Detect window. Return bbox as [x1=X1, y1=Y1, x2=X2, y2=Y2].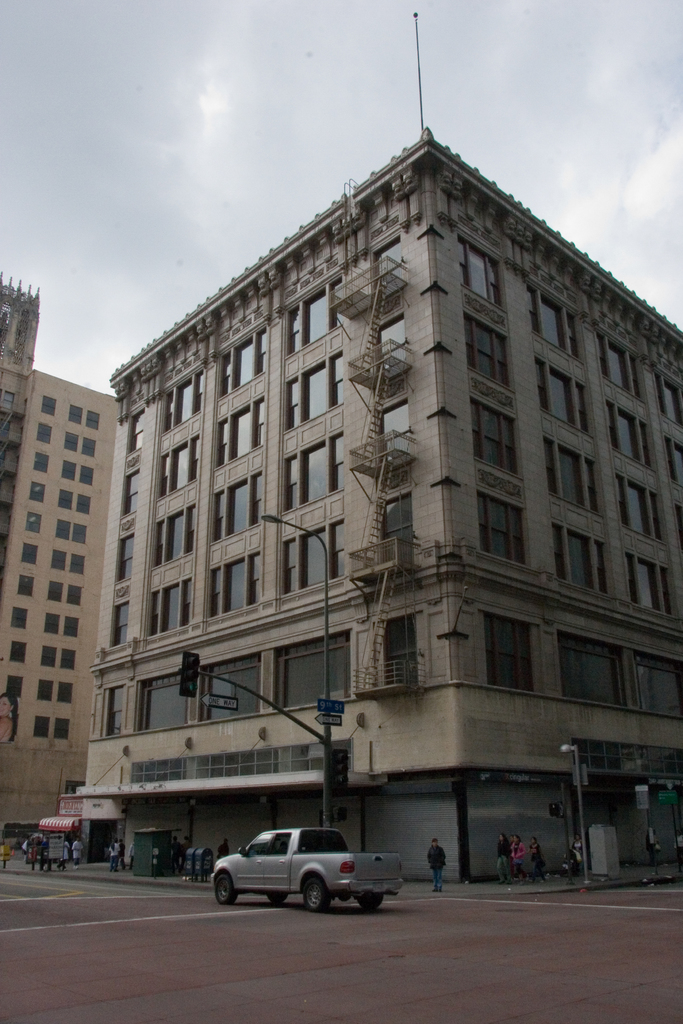
[x1=614, y1=407, x2=652, y2=470].
